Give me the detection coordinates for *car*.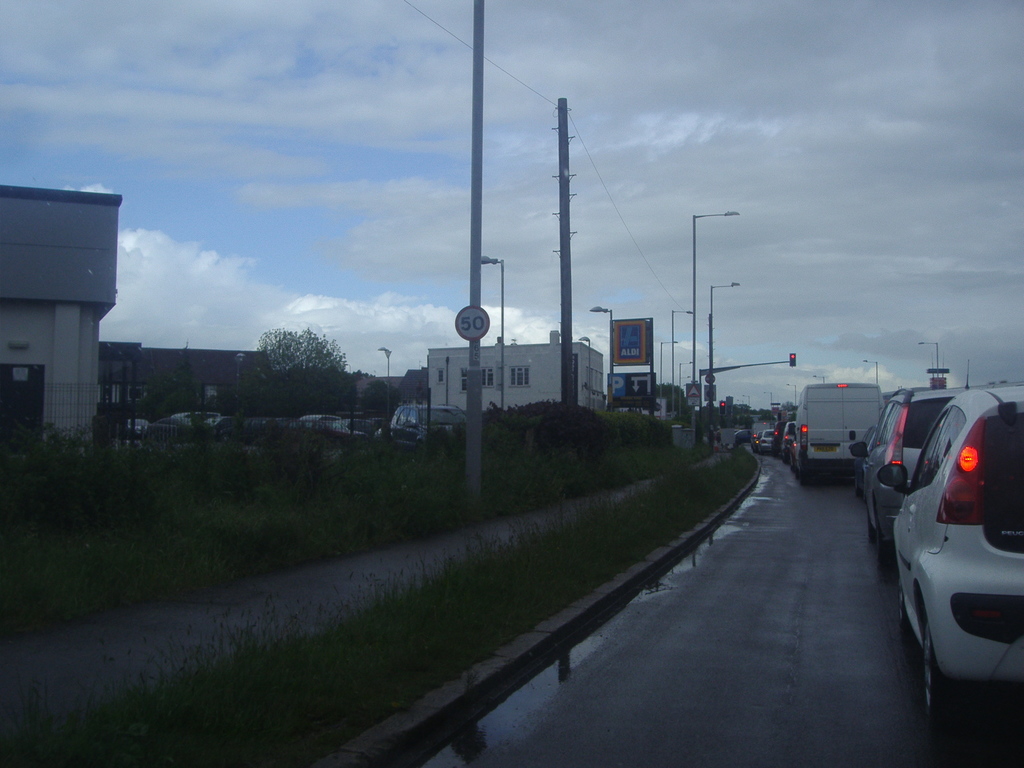
[left=879, top=389, right=1023, bottom=728].
